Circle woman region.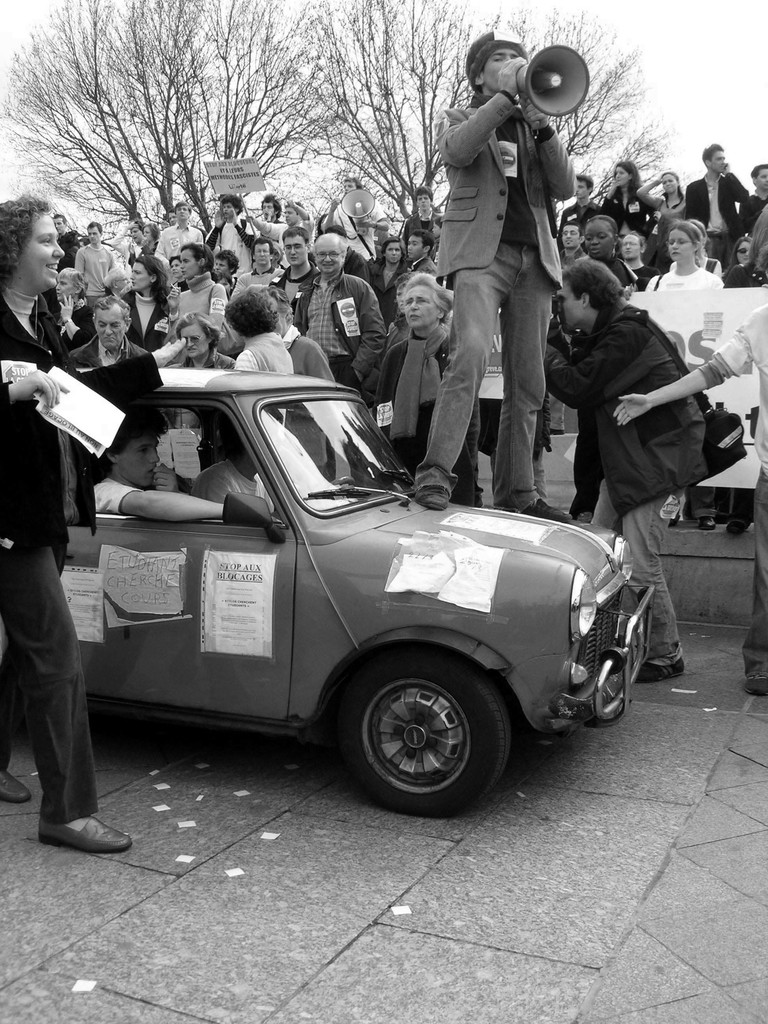
Region: [left=598, top=162, right=656, bottom=228].
